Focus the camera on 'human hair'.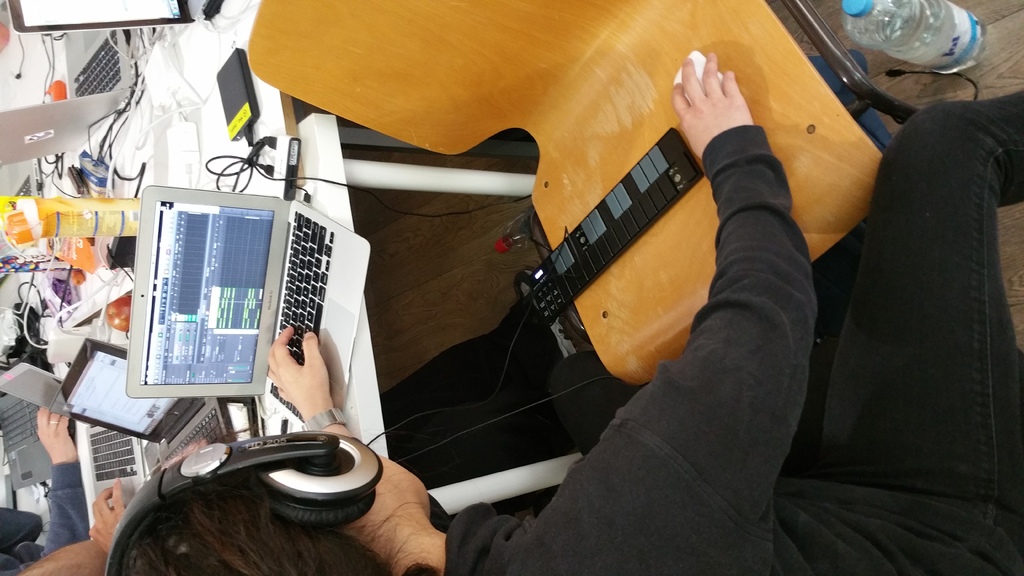
Focus region: bbox(113, 463, 437, 575).
